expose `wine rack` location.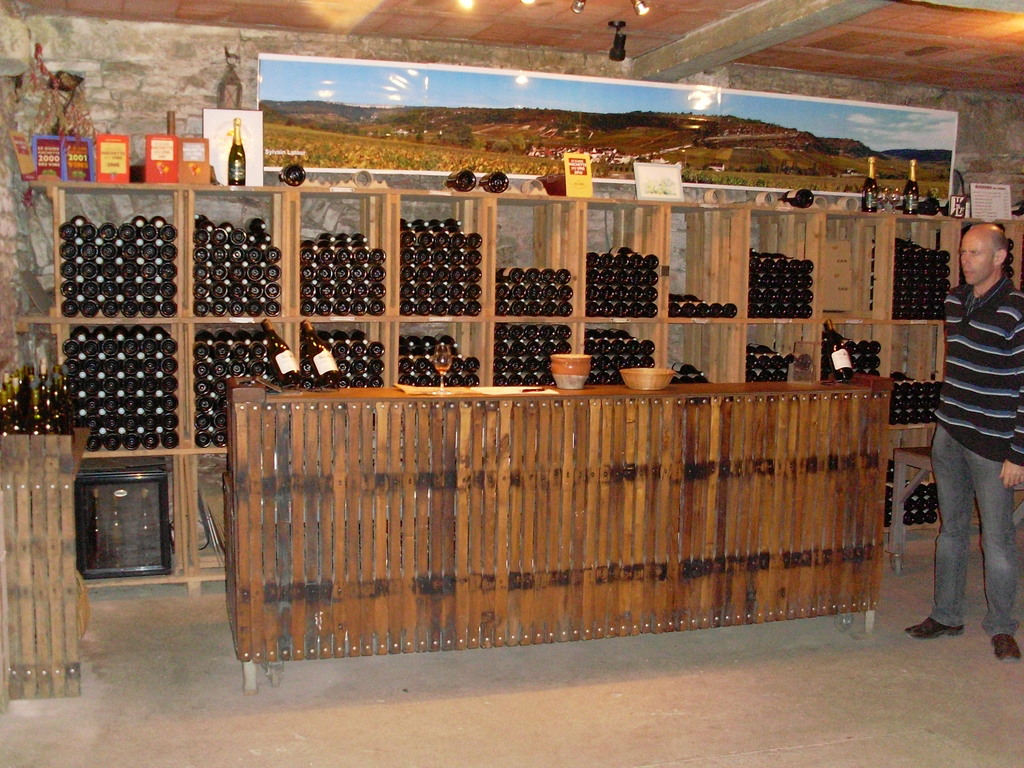
Exposed at {"left": 653, "top": 202, "right": 746, "bottom": 315}.
